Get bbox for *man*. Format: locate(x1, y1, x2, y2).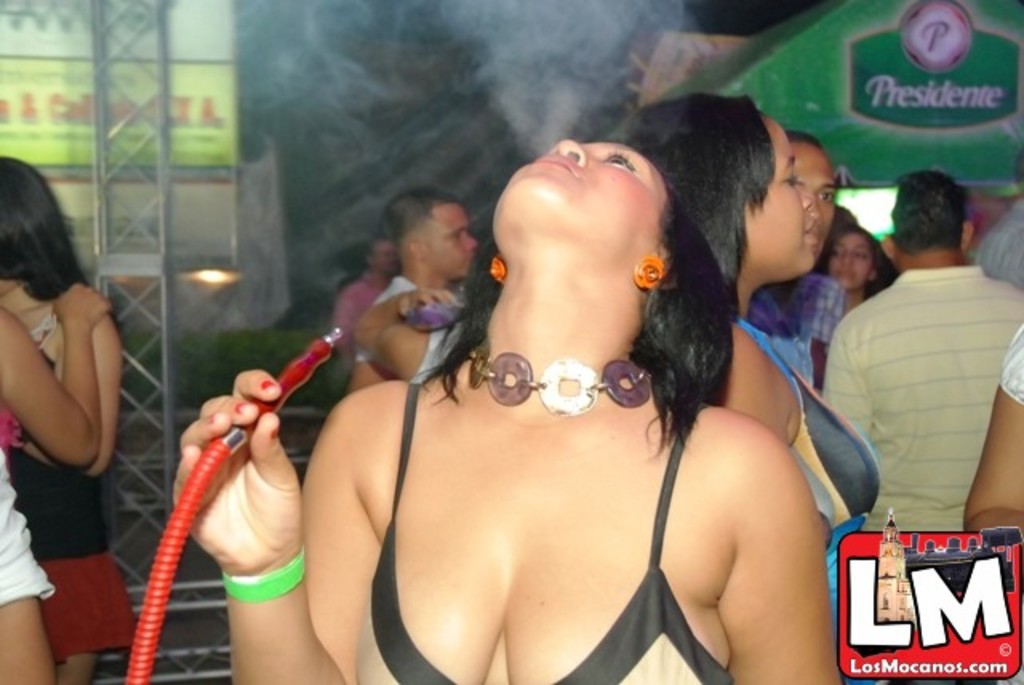
locate(818, 171, 1022, 530).
